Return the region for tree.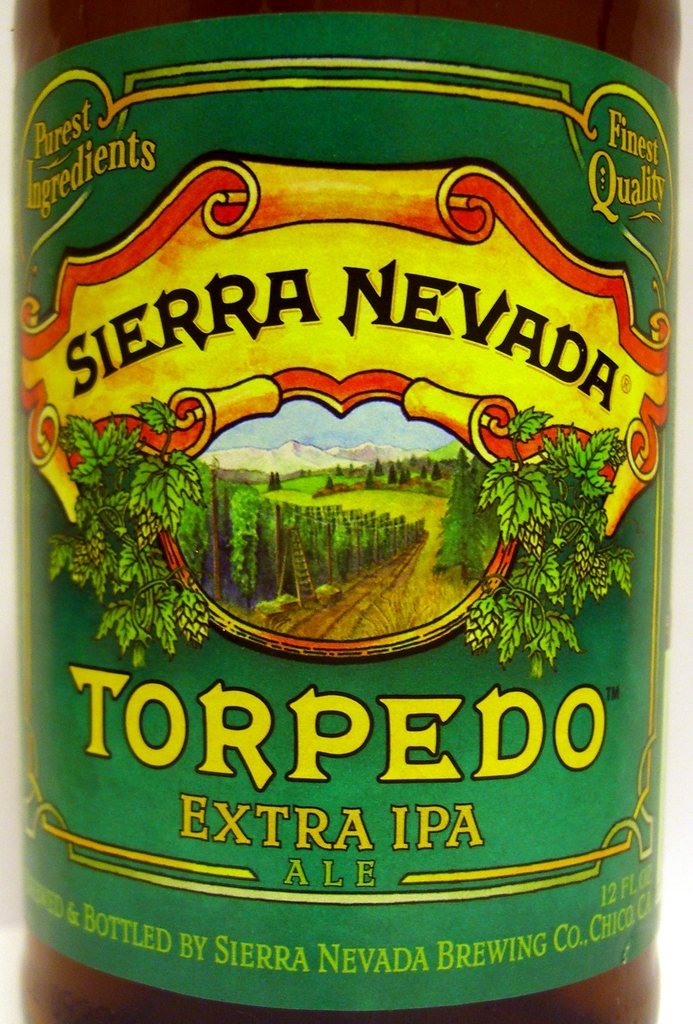
bbox=[434, 464, 444, 481].
